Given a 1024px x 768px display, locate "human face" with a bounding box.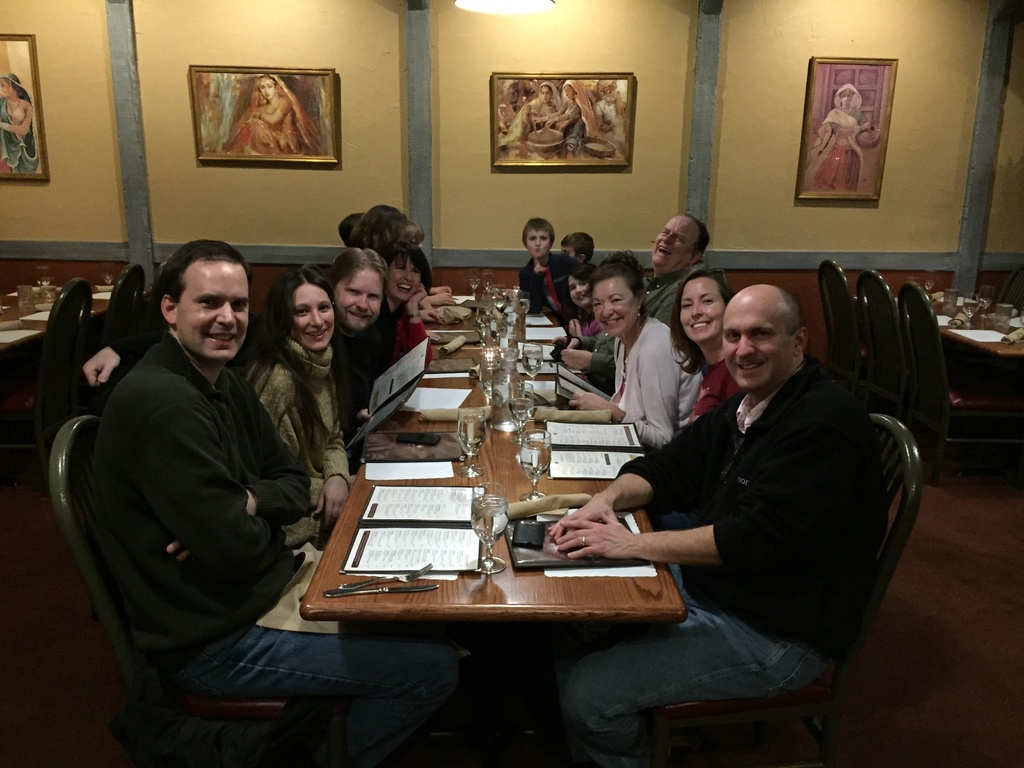
Located: (left=655, top=216, right=698, bottom=265).
